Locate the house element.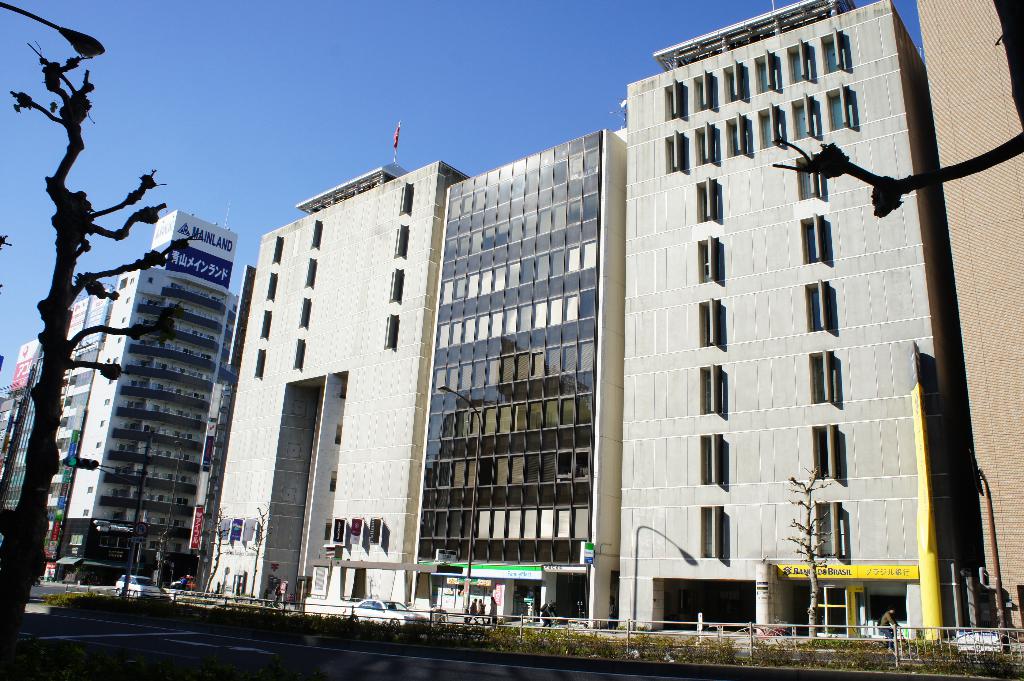
Element bbox: box=[404, 149, 610, 607].
